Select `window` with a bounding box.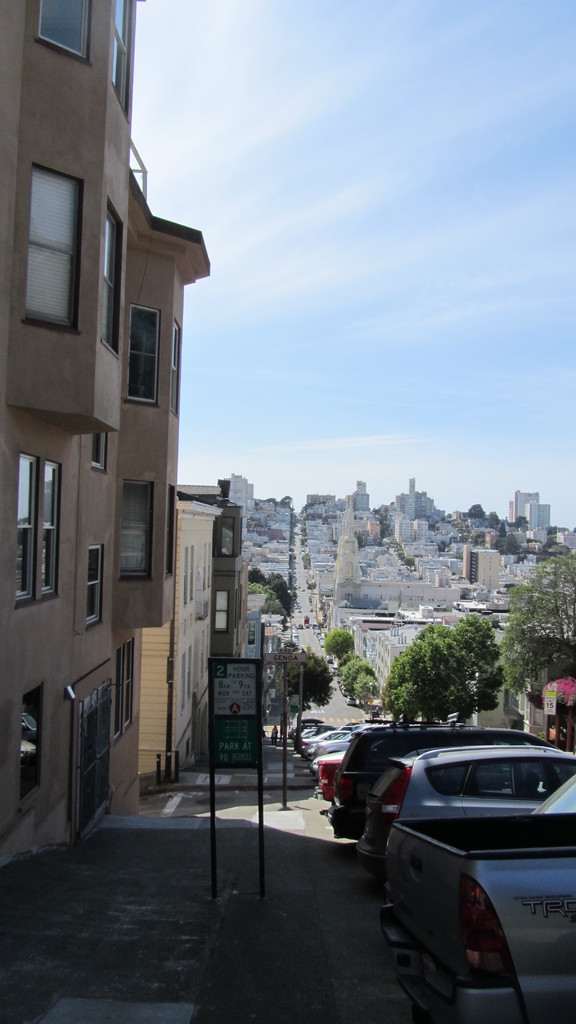
[x1=41, y1=462, x2=60, y2=595].
